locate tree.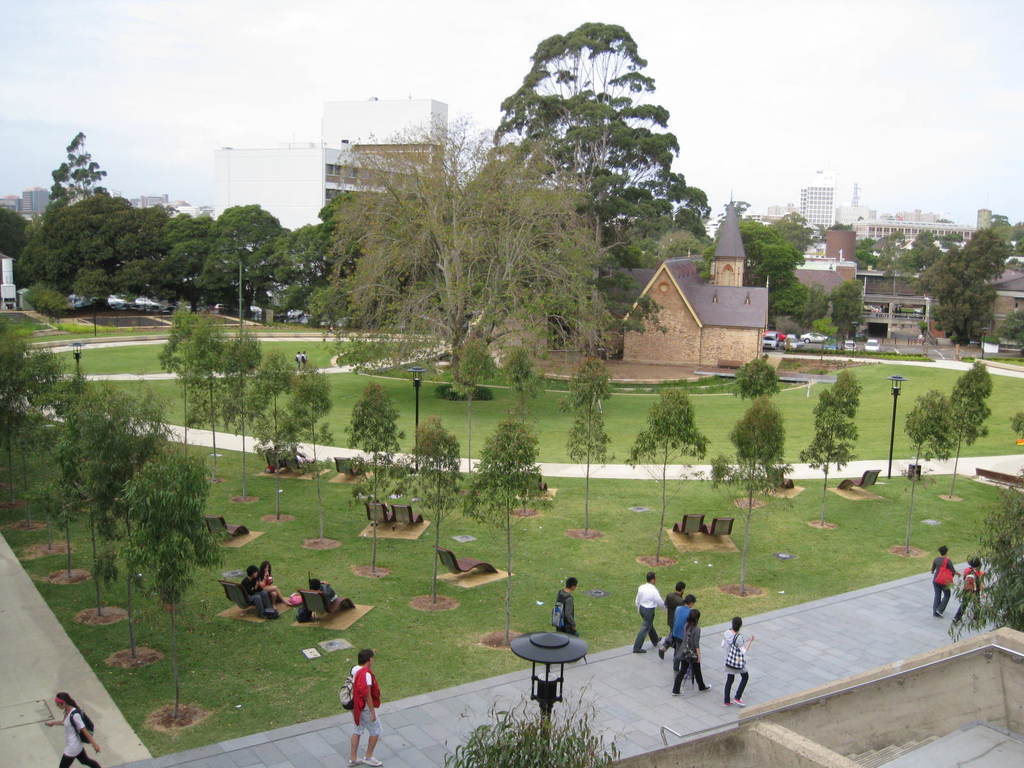
Bounding box: (left=991, top=304, right=1023, bottom=358).
